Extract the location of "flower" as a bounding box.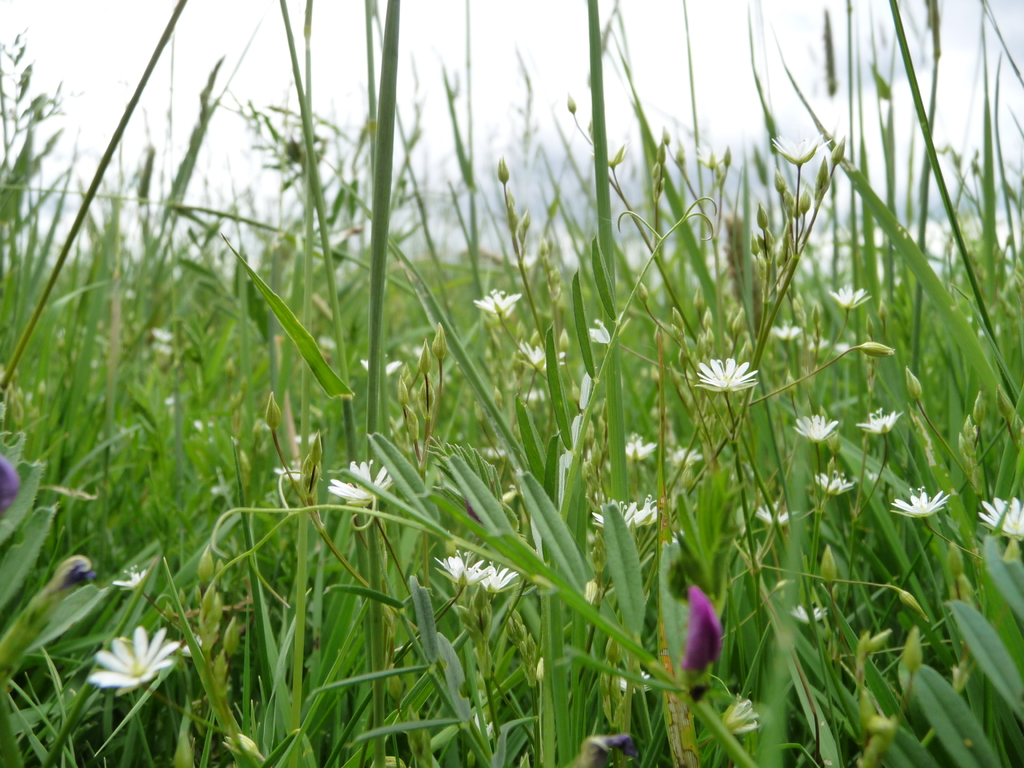
locate(790, 414, 837, 442).
